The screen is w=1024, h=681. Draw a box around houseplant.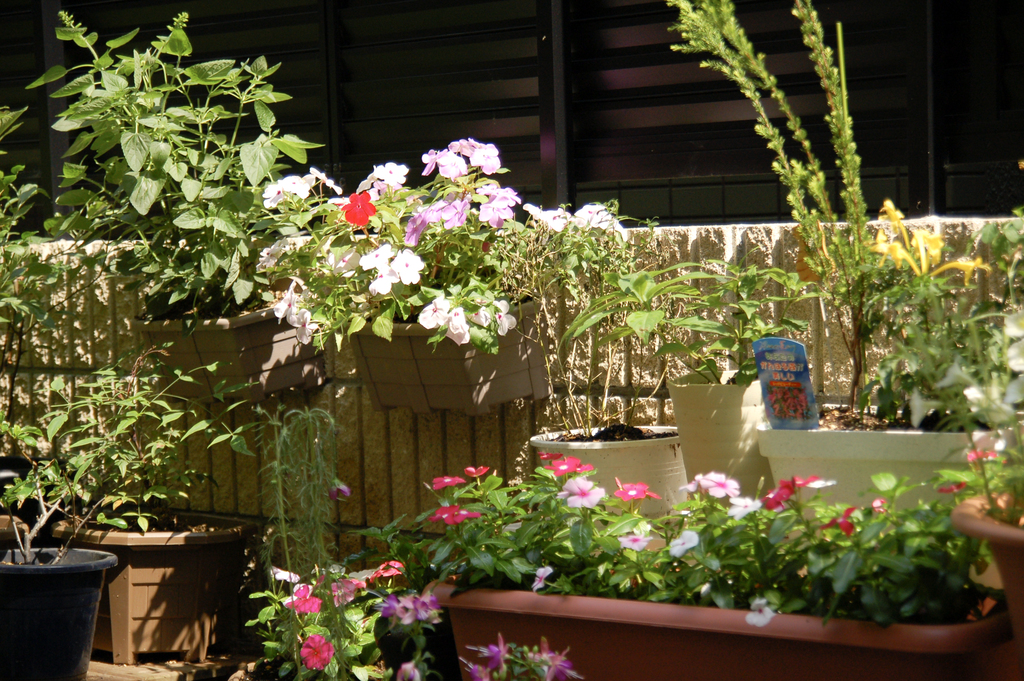
l=874, t=166, r=1023, b=504.
